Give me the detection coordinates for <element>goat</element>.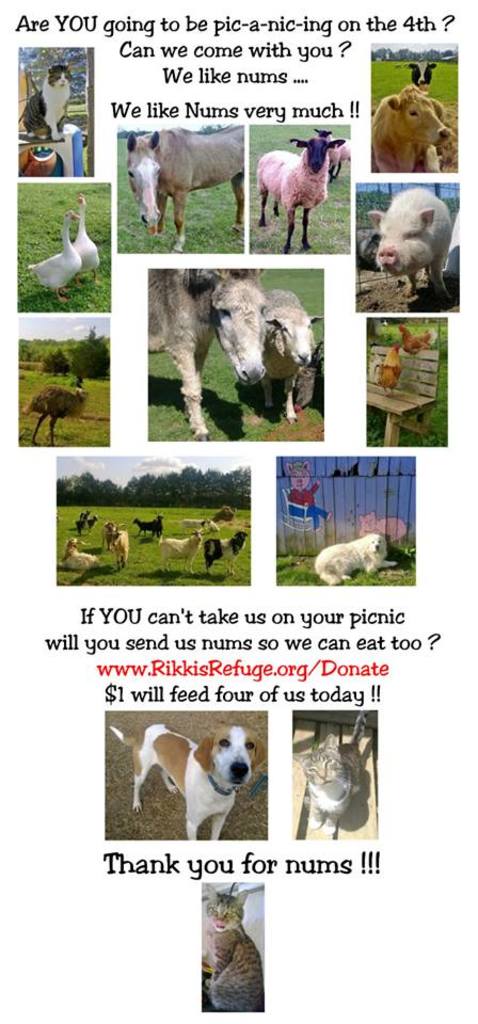
bbox=(157, 526, 205, 573).
